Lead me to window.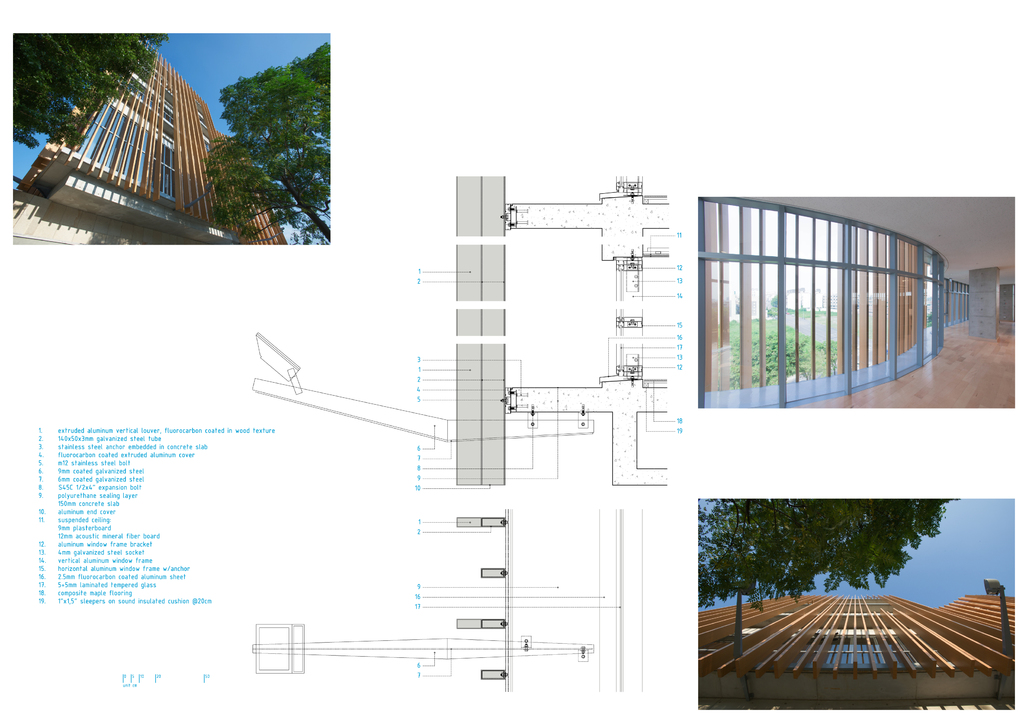
Lead to detection(42, 47, 289, 261).
